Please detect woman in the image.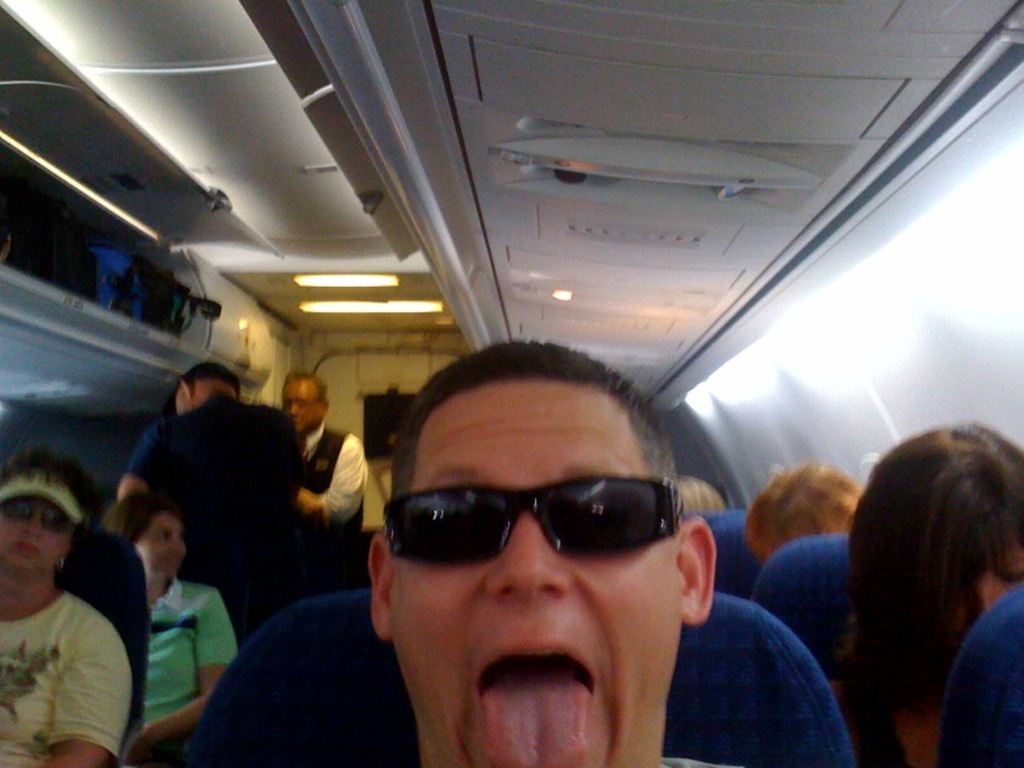
[96, 488, 241, 767].
